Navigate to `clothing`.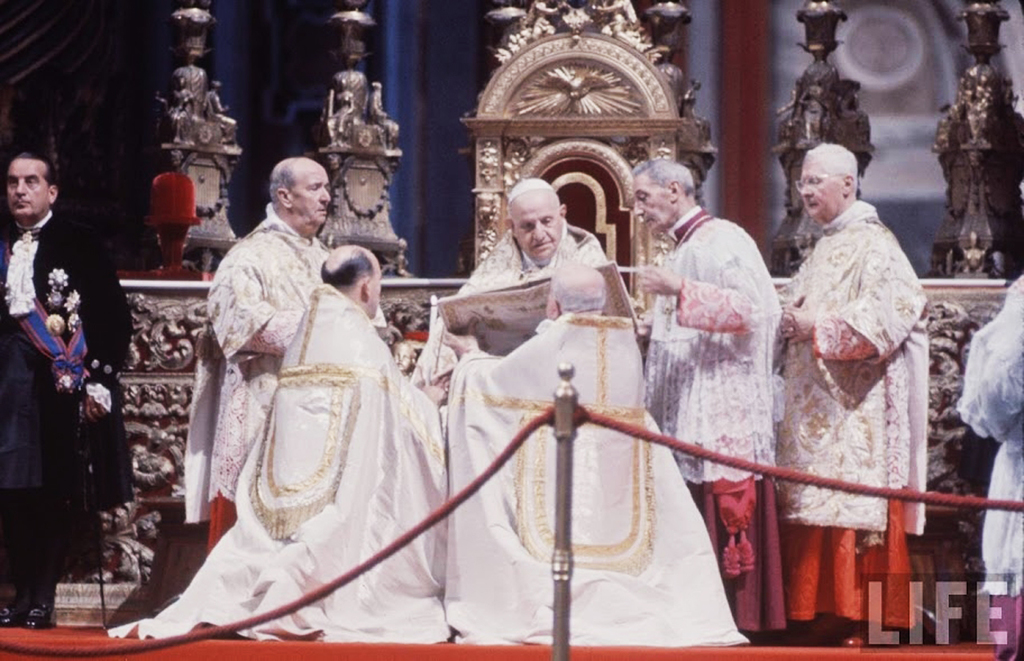
Navigation target: [left=0, top=210, right=132, bottom=604].
